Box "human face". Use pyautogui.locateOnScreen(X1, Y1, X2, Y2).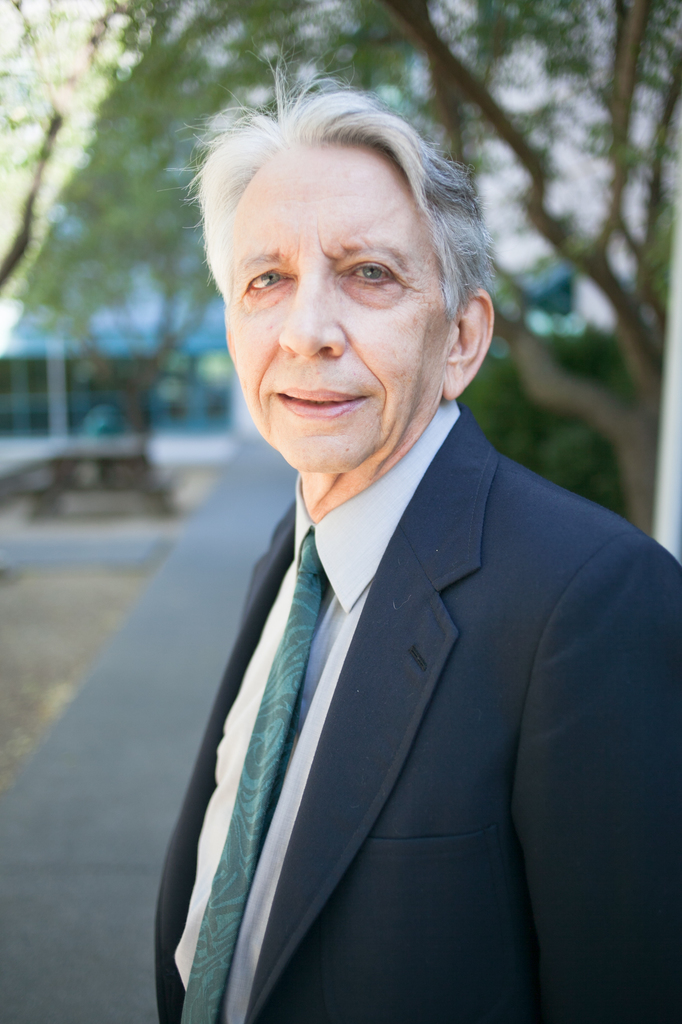
pyautogui.locateOnScreen(228, 144, 452, 471).
